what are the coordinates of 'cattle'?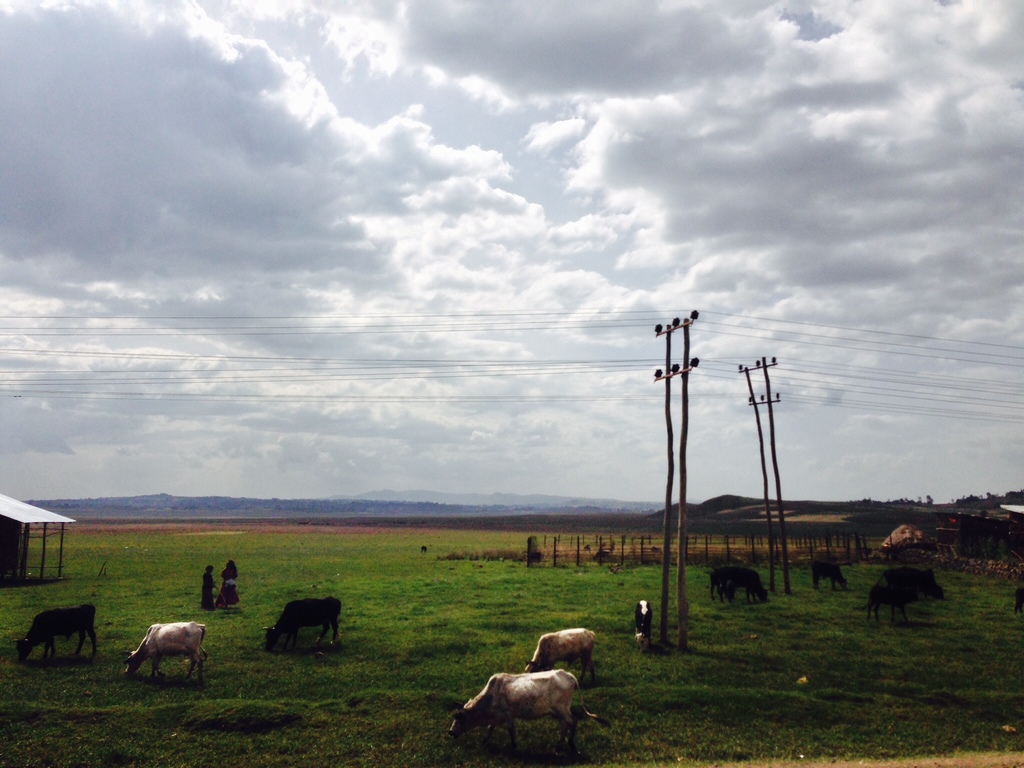
box=[259, 596, 341, 654].
